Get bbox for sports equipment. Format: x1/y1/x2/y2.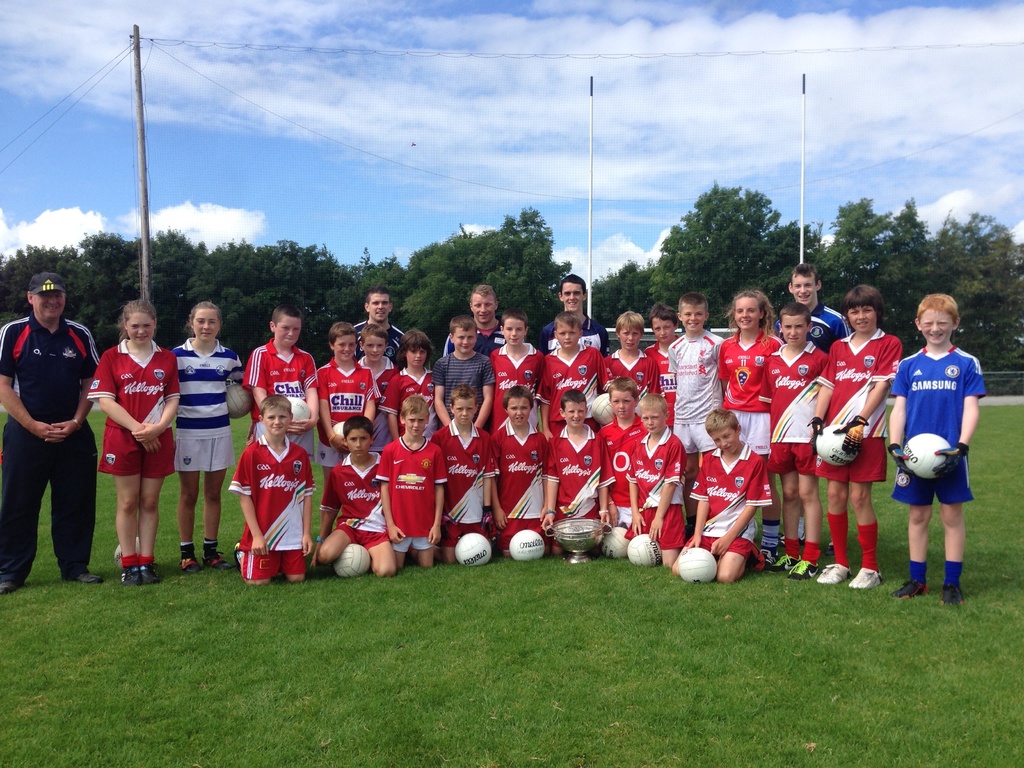
221/379/253/422.
